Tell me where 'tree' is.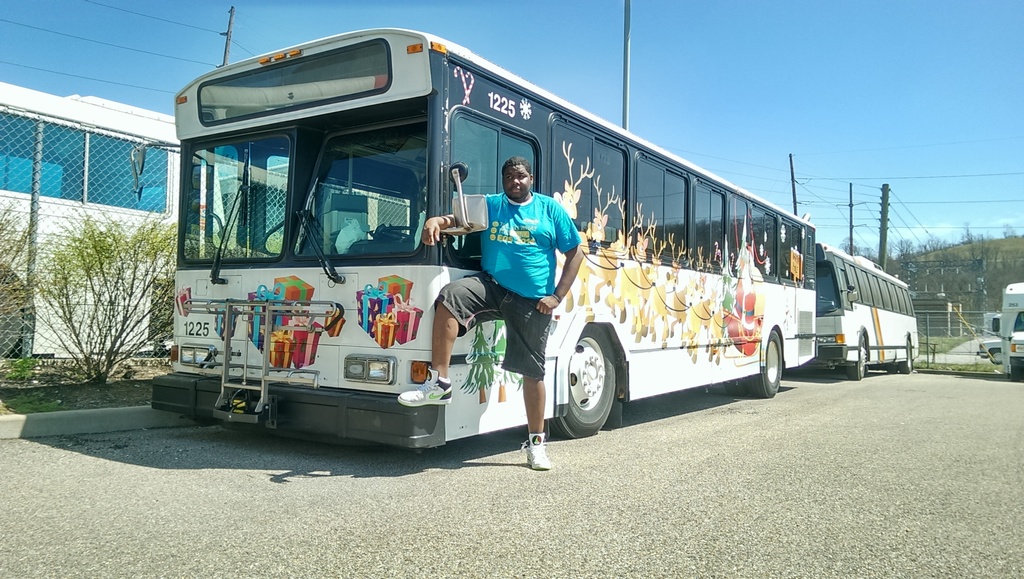
'tree' is at locate(1, 195, 40, 330).
